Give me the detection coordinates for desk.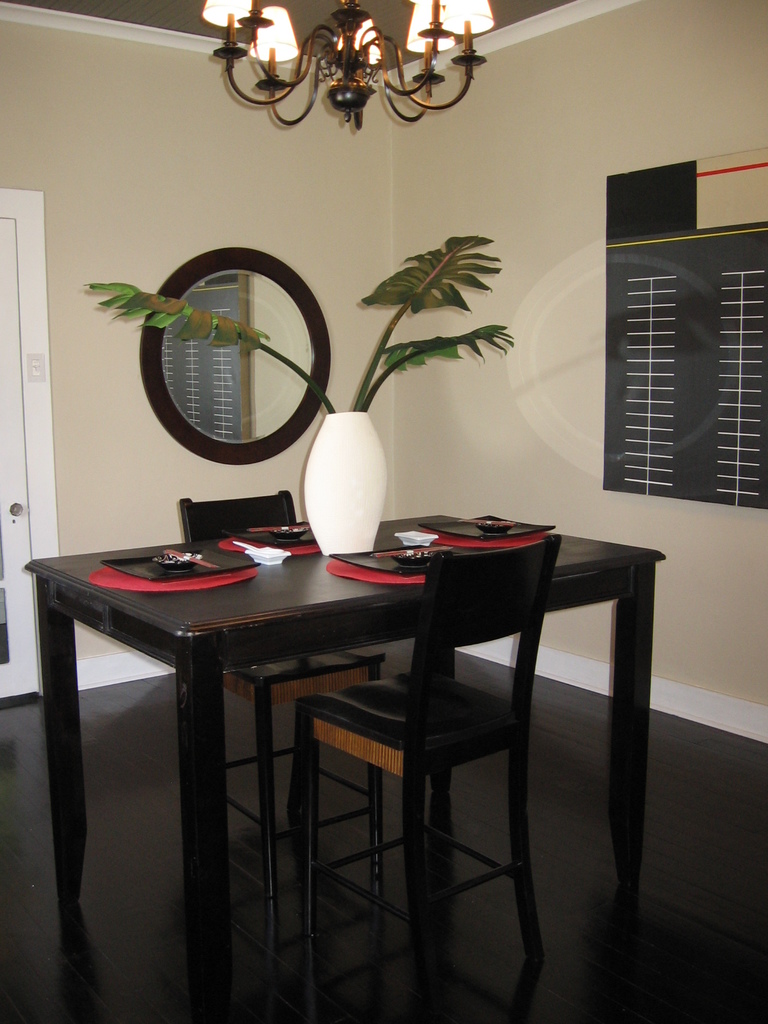
left=20, top=493, right=493, bottom=1010.
